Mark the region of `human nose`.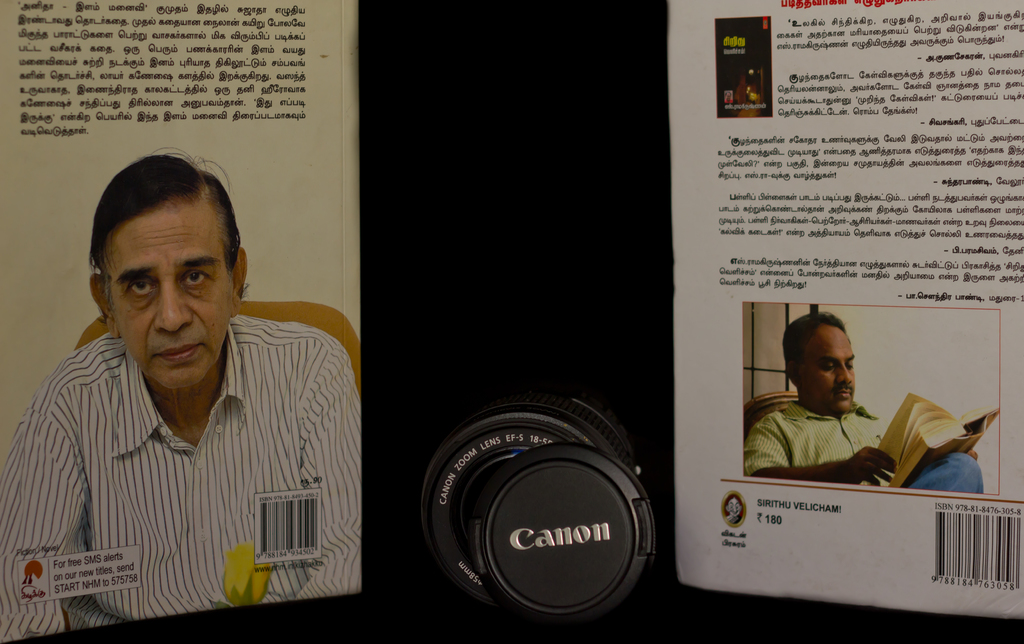
Region: (x1=836, y1=366, x2=851, y2=385).
